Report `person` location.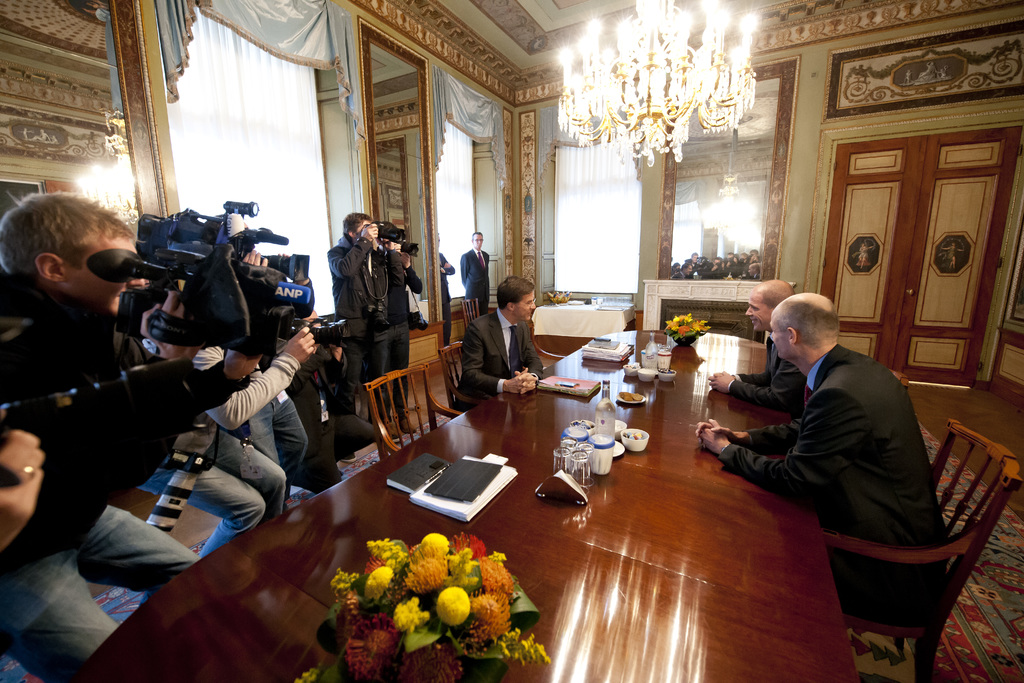
Report: bbox=(706, 274, 806, 415).
